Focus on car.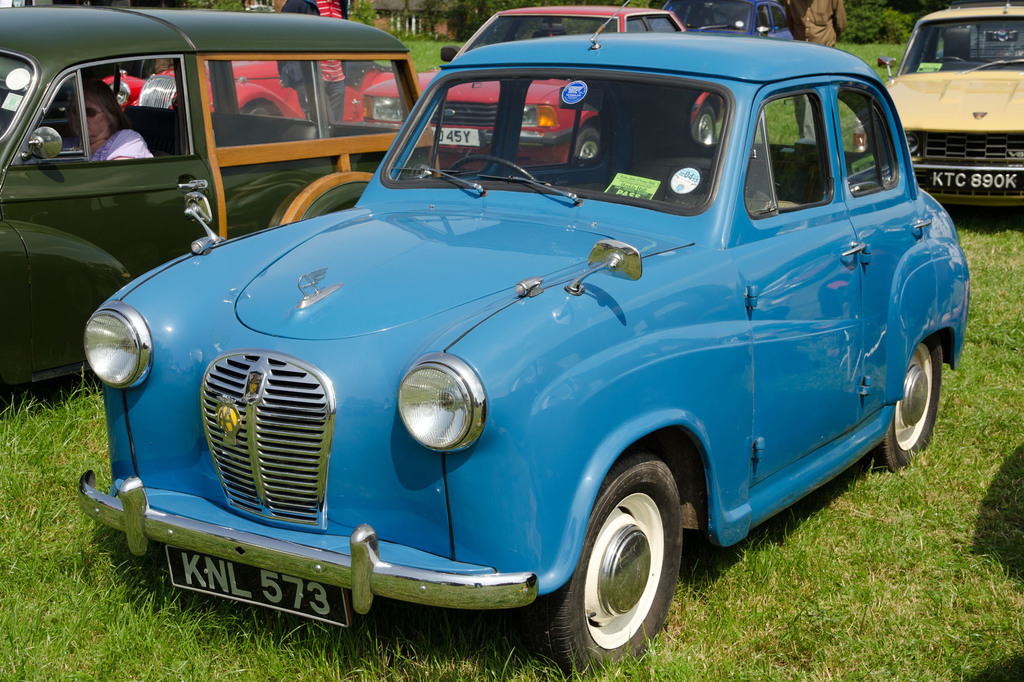
Focused at 648,0,797,38.
